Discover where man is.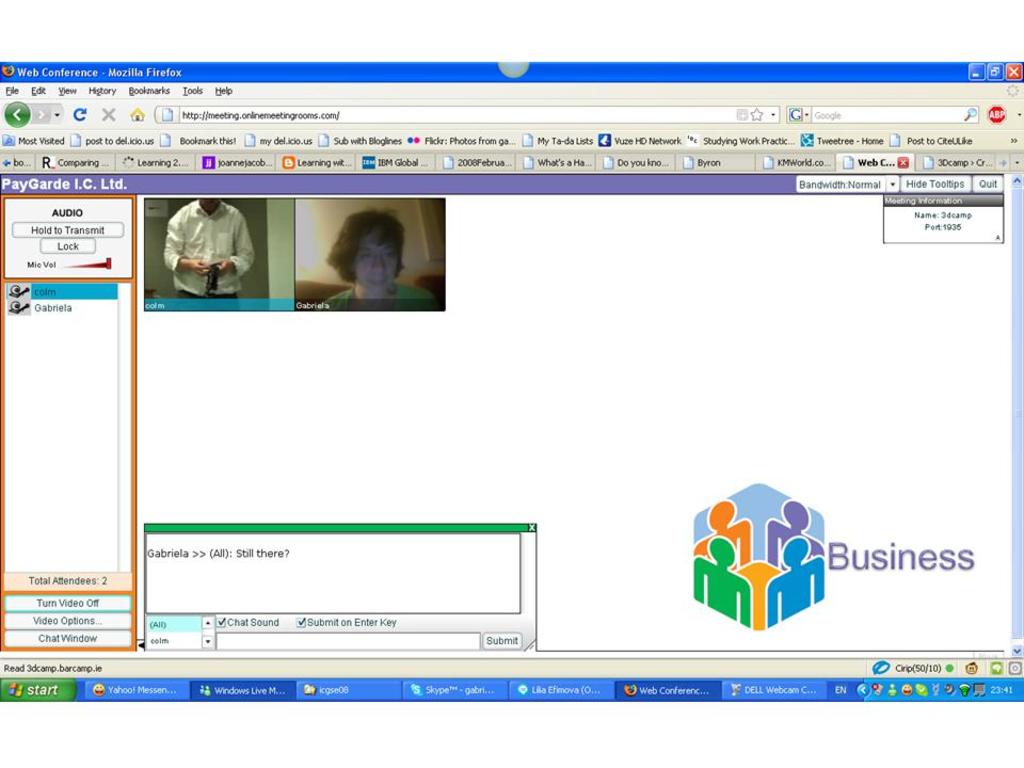
Discovered at Rect(164, 194, 257, 297).
